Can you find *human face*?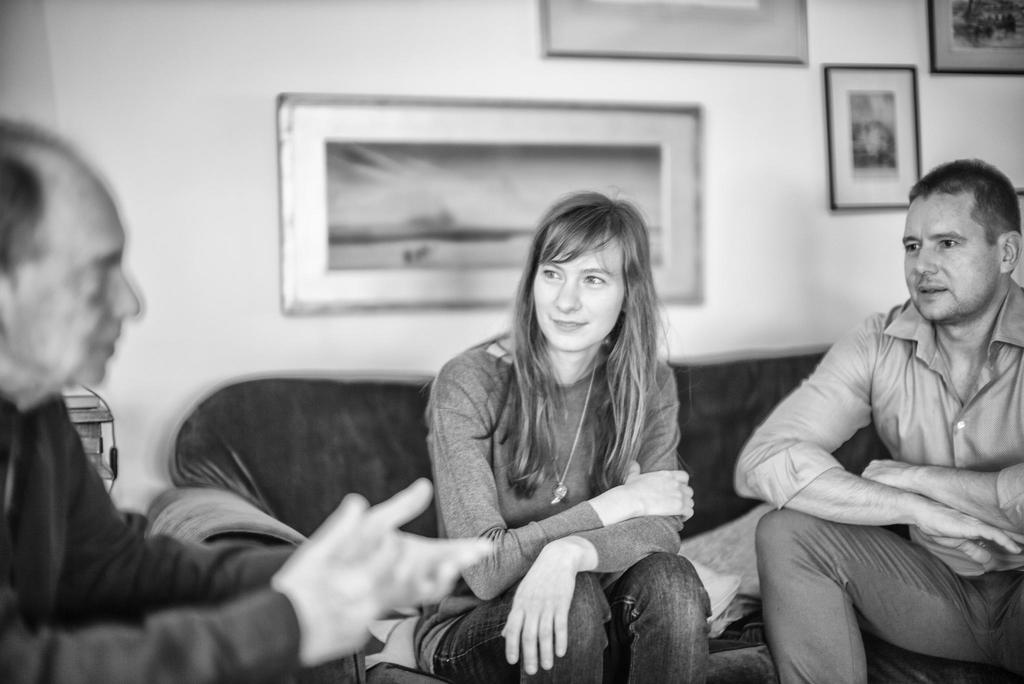
Yes, bounding box: x1=904 y1=192 x2=1004 y2=318.
